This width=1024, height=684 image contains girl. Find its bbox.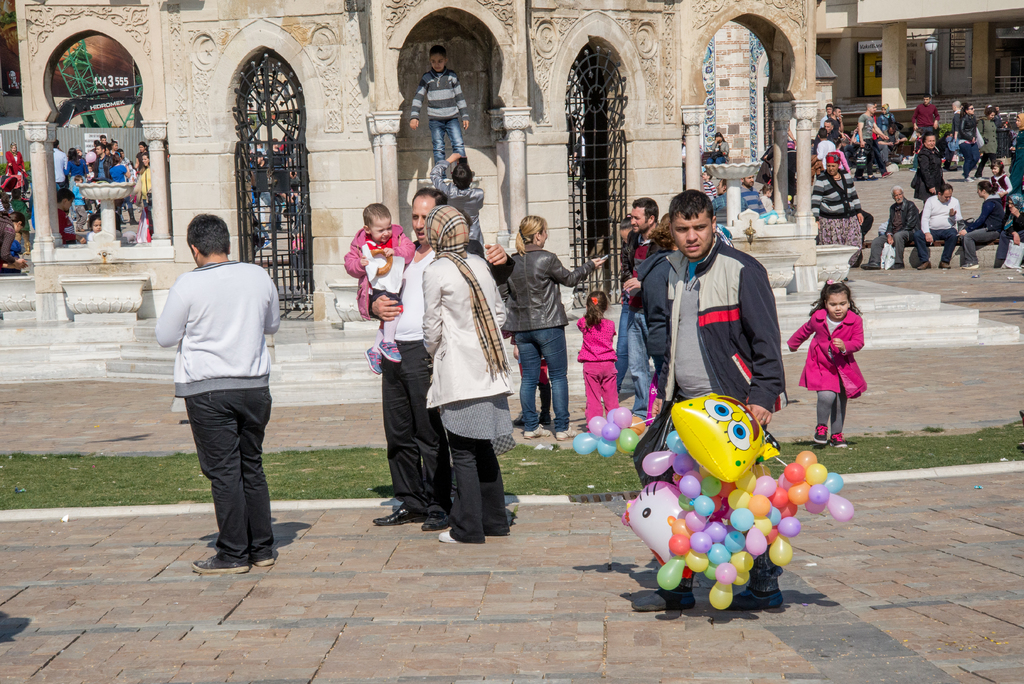
(575,291,621,428).
